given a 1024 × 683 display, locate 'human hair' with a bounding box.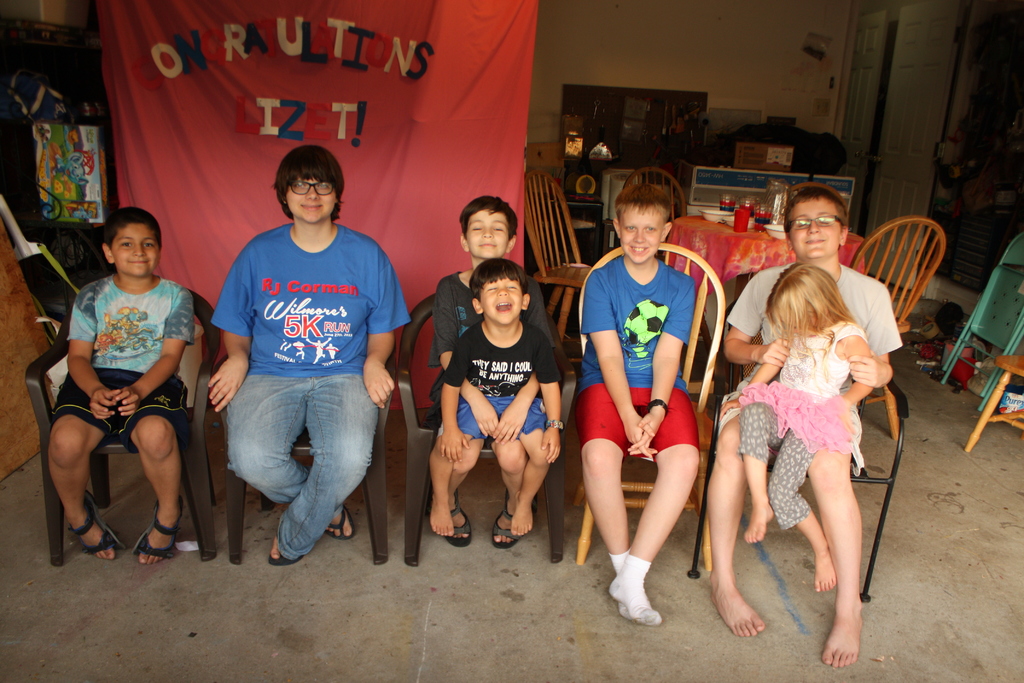
Located: rect(99, 204, 163, 254).
